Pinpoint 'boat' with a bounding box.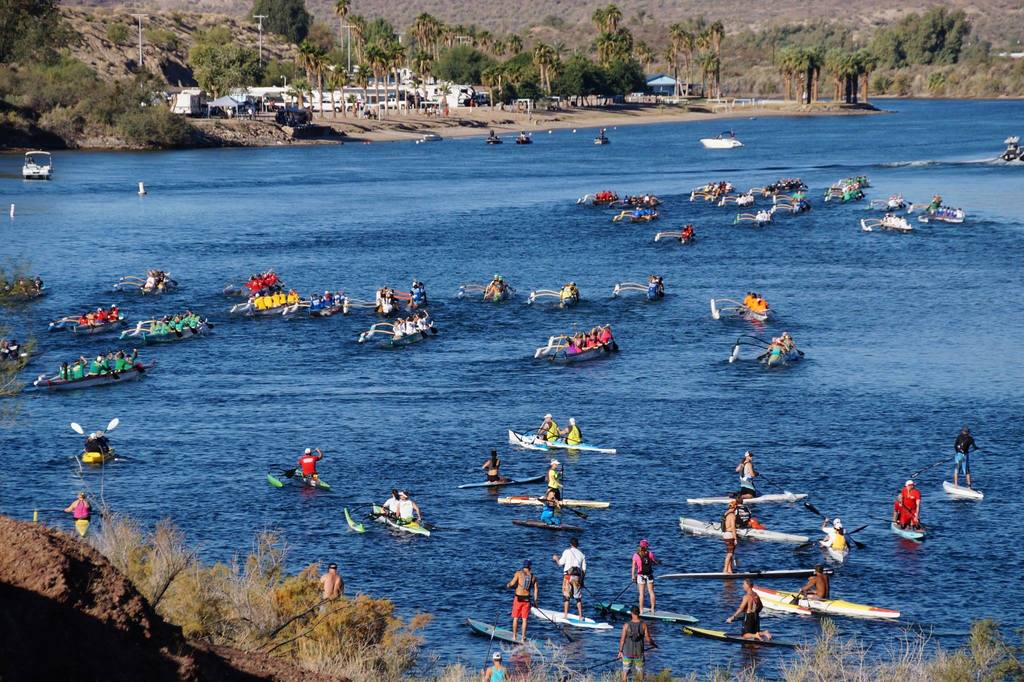
pyautogui.locateOnScreen(225, 279, 286, 293).
